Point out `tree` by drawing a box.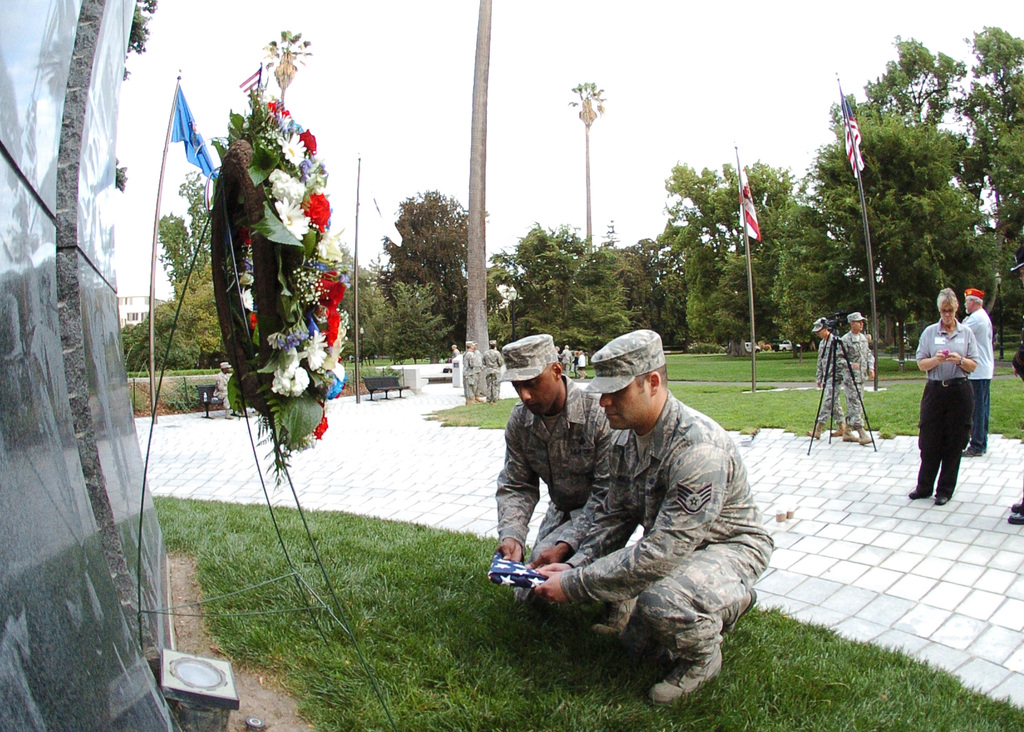
detection(115, 308, 200, 372).
